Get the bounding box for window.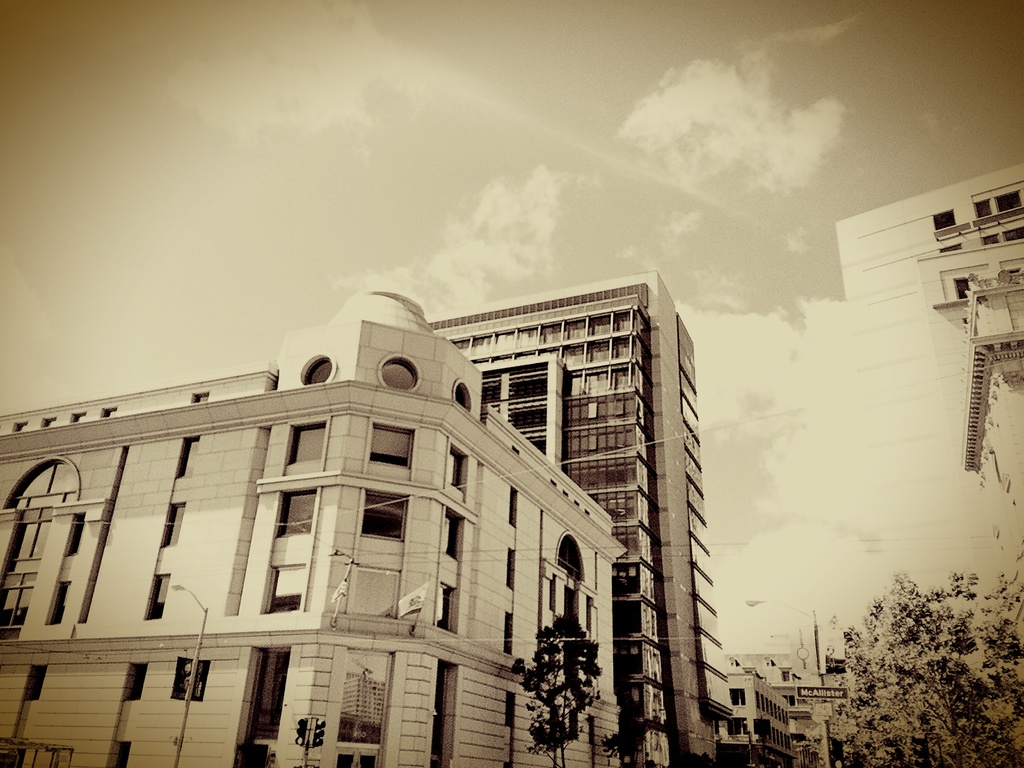
122, 664, 148, 701.
